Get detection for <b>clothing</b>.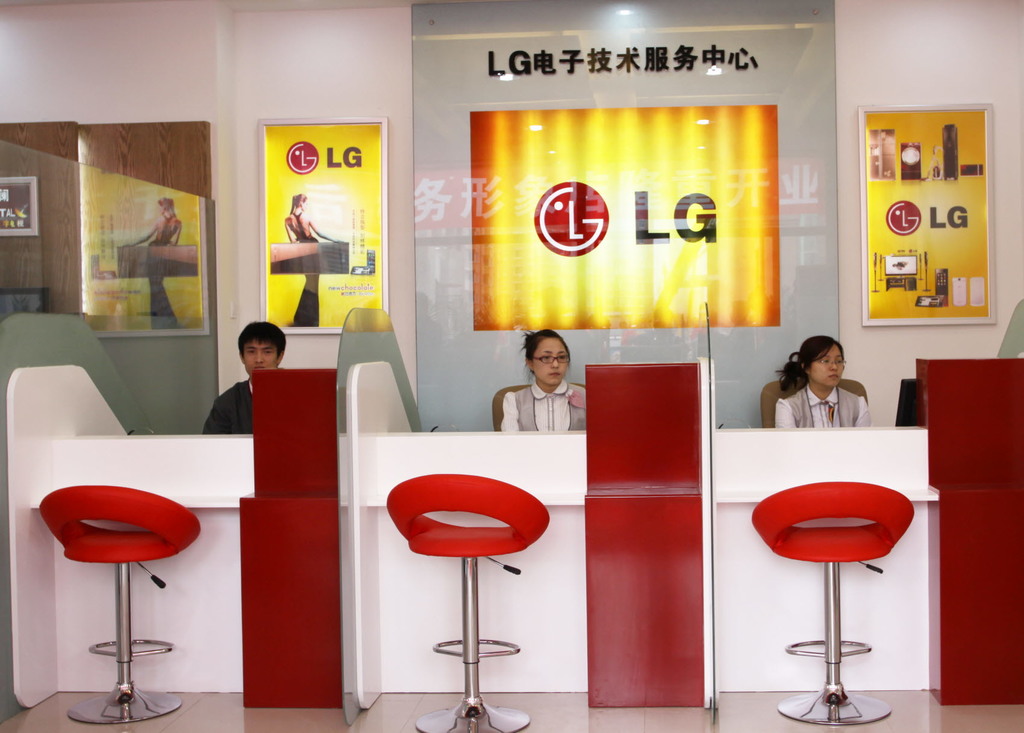
Detection: crop(772, 378, 876, 429).
